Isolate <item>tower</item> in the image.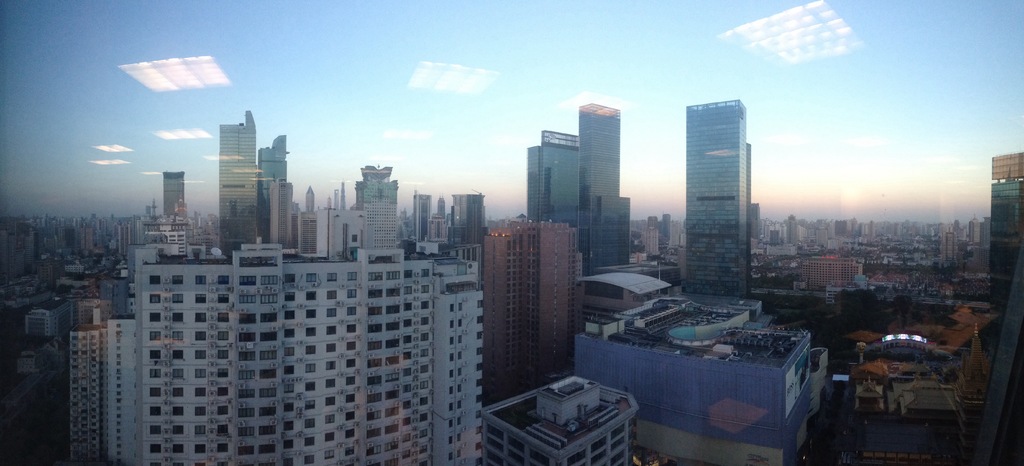
Isolated region: 154/174/180/233.
